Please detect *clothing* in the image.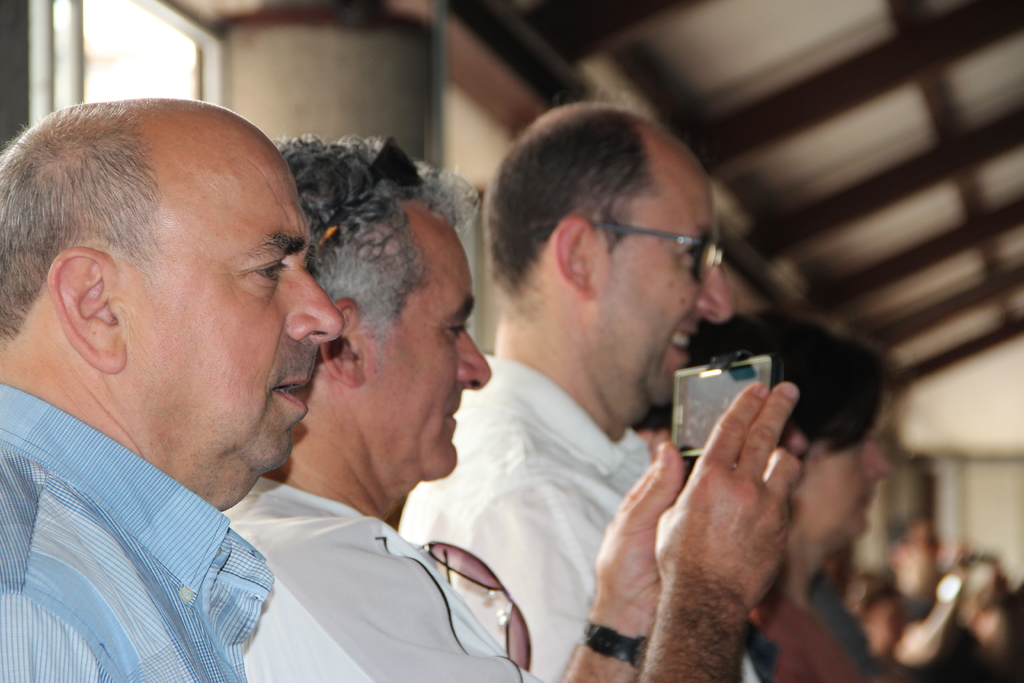
x1=396, y1=345, x2=755, y2=682.
